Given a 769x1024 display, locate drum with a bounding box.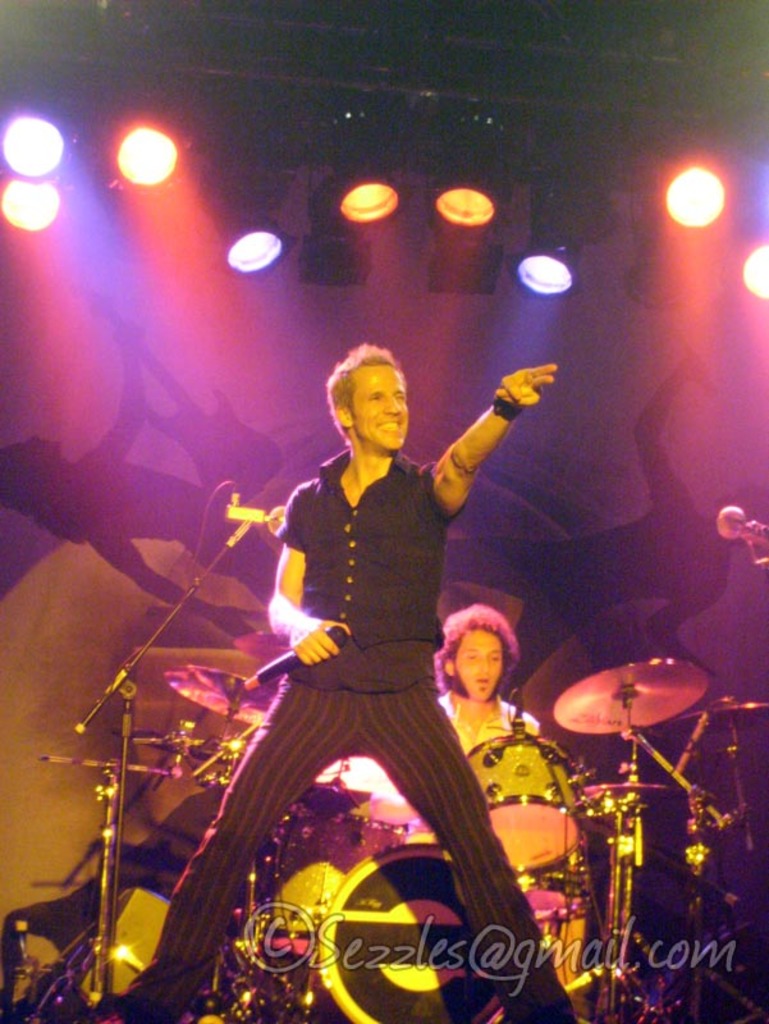
Located: locate(518, 836, 603, 933).
